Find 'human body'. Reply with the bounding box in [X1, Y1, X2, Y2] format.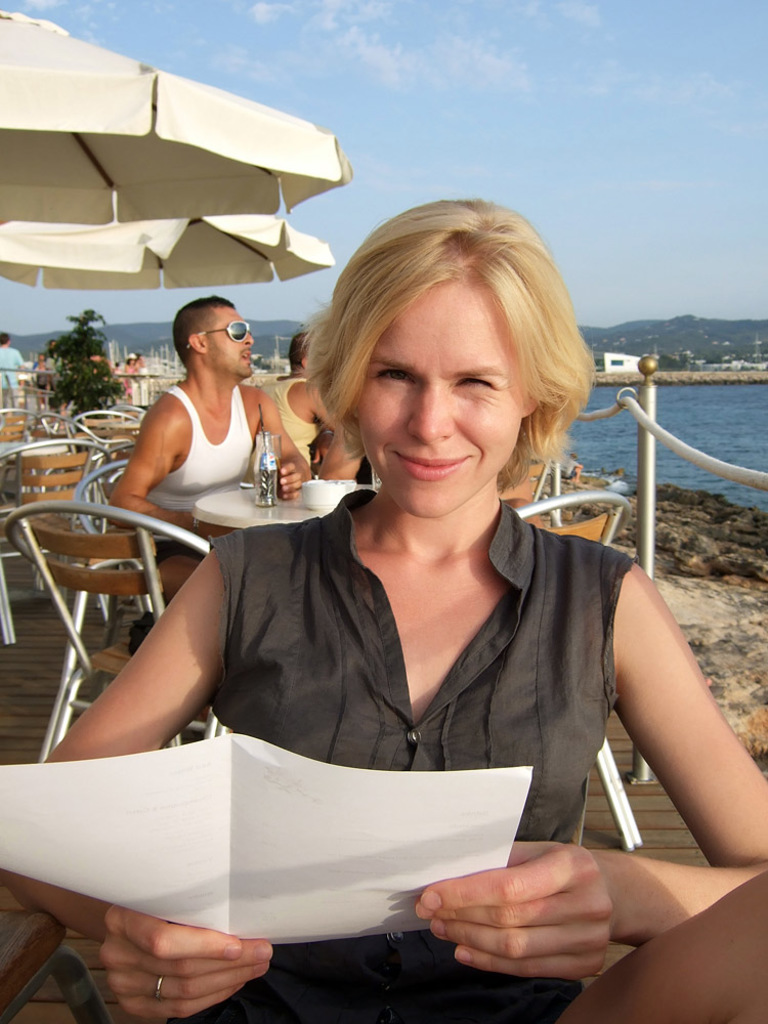
[33, 358, 48, 392].
